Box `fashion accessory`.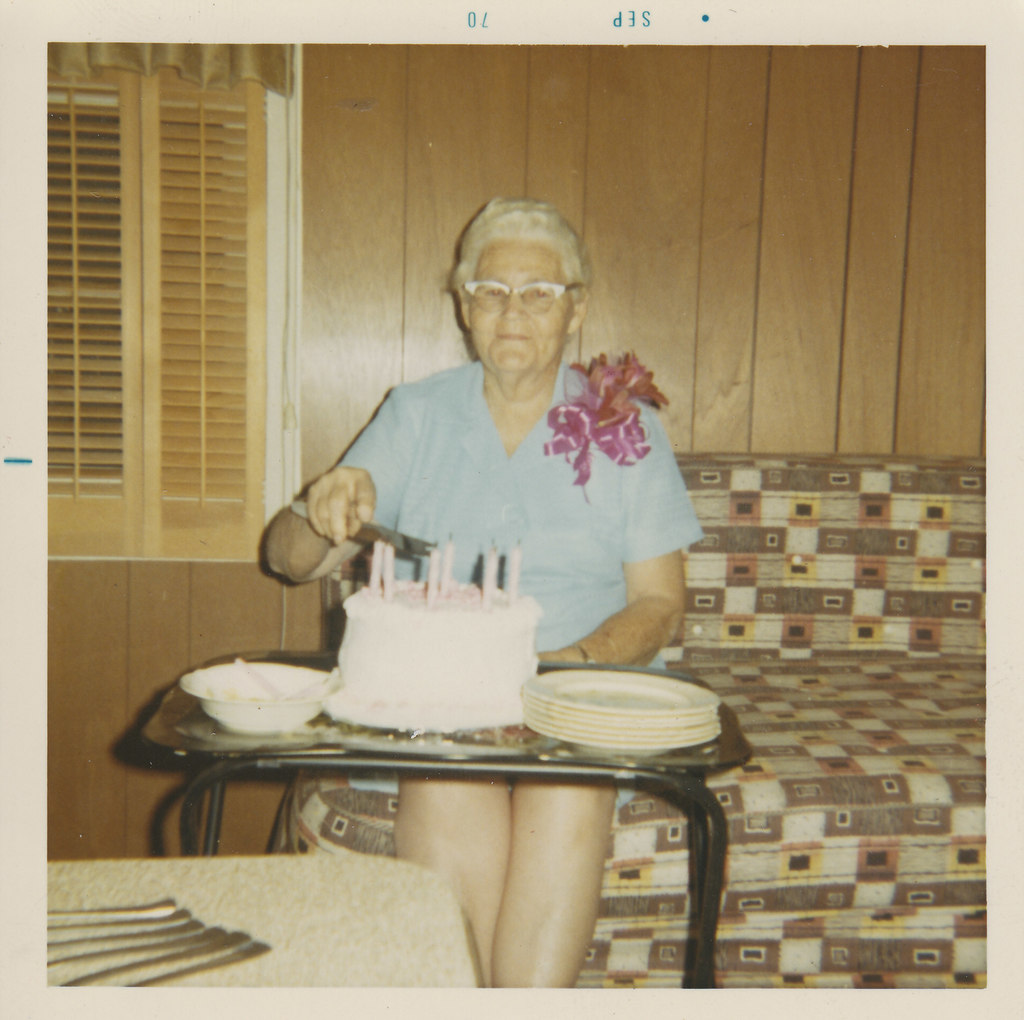
568, 638, 596, 664.
